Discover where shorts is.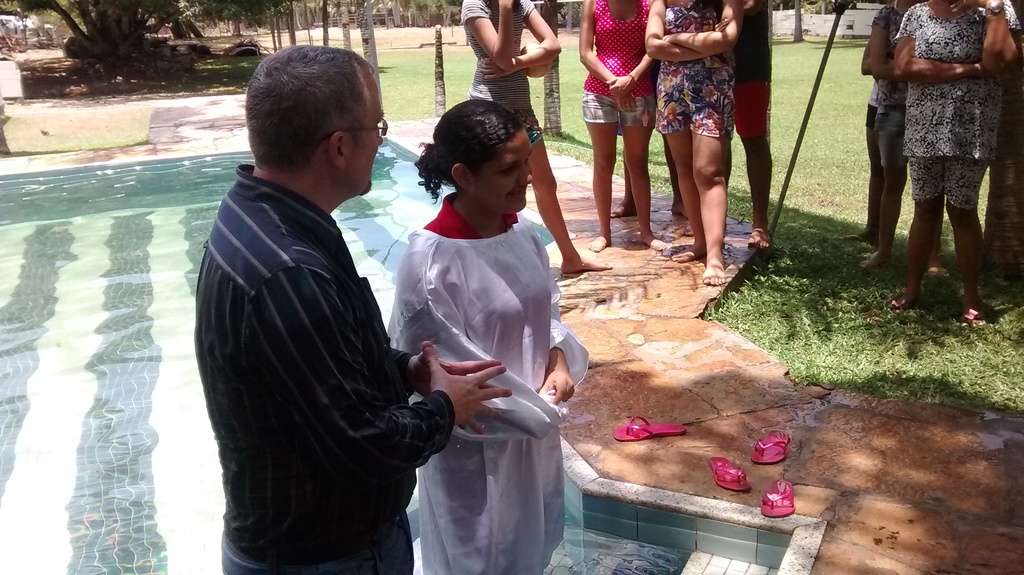
Discovered at (x1=733, y1=79, x2=776, y2=136).
